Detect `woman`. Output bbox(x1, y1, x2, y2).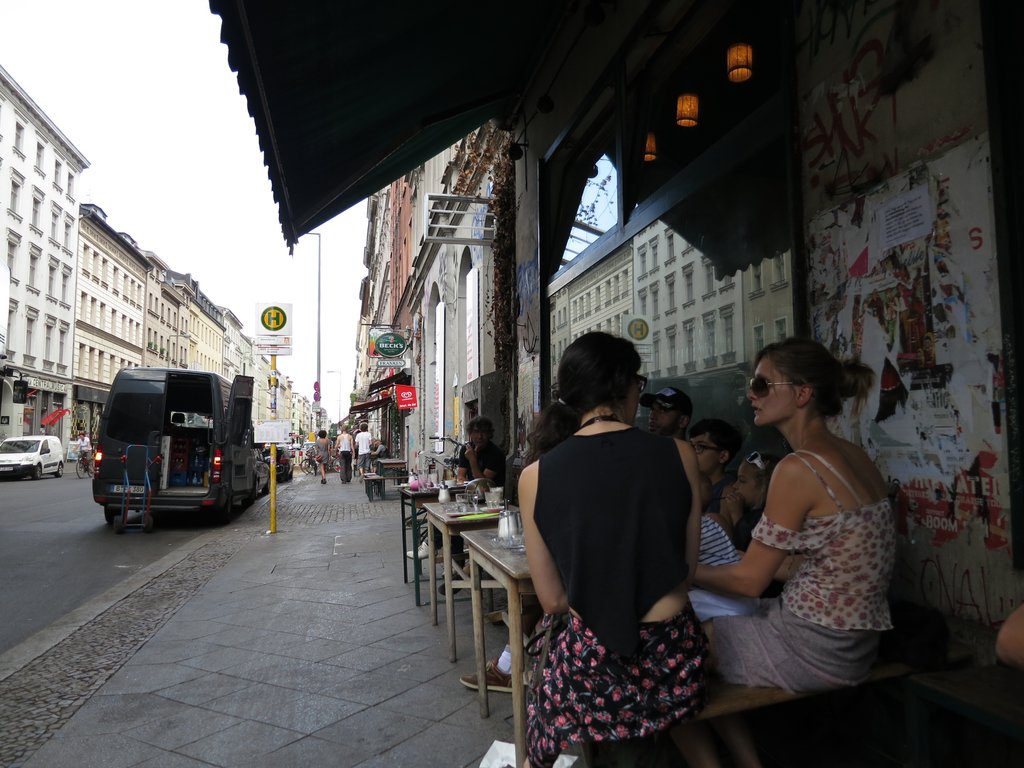
bbox(307, 424, 331, 488).
